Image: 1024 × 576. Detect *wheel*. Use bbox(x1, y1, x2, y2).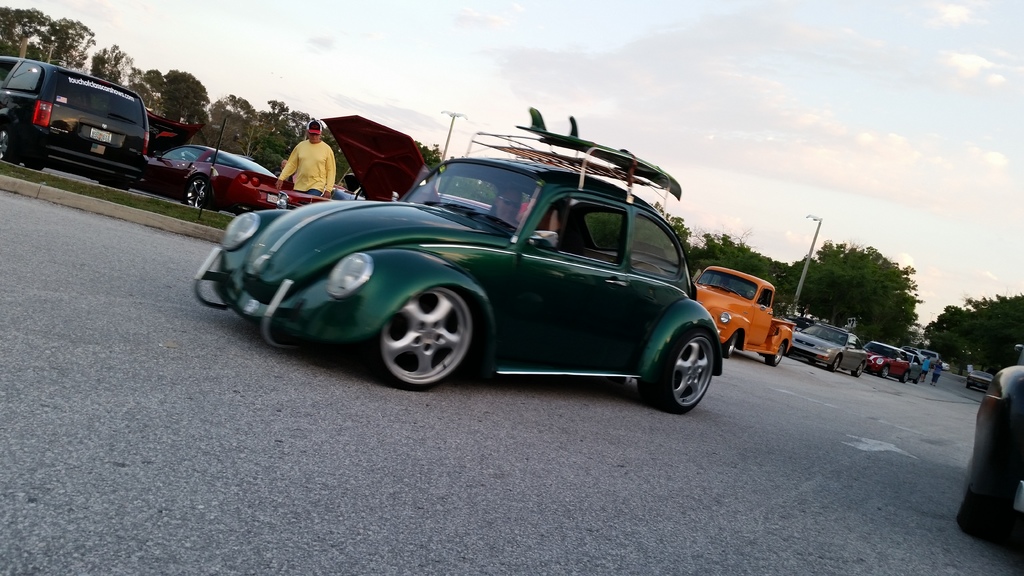
bbox(184, 172, 217, 212).
